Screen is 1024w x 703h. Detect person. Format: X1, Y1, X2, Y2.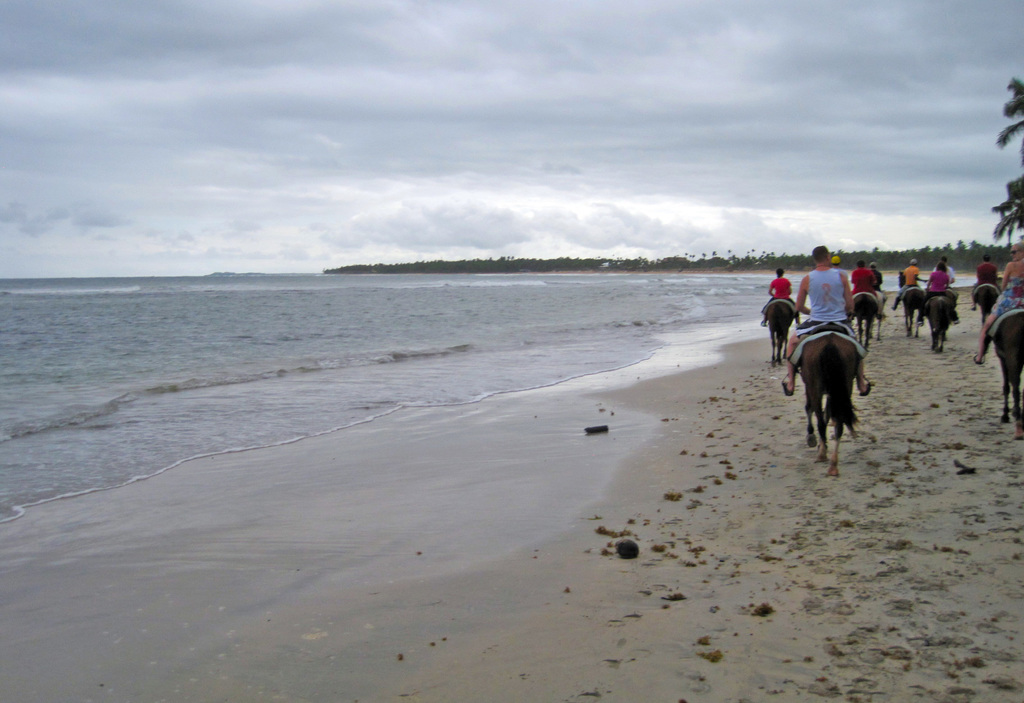
849, 252, 884, 319.
